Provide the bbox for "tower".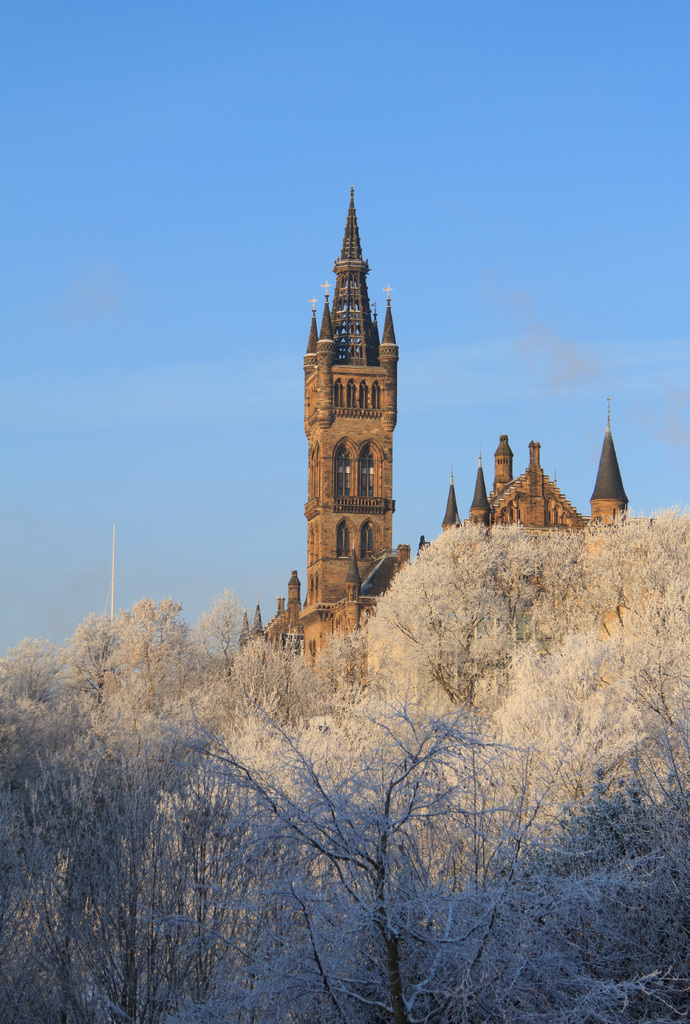
box=[444, 467, 463, 526].
